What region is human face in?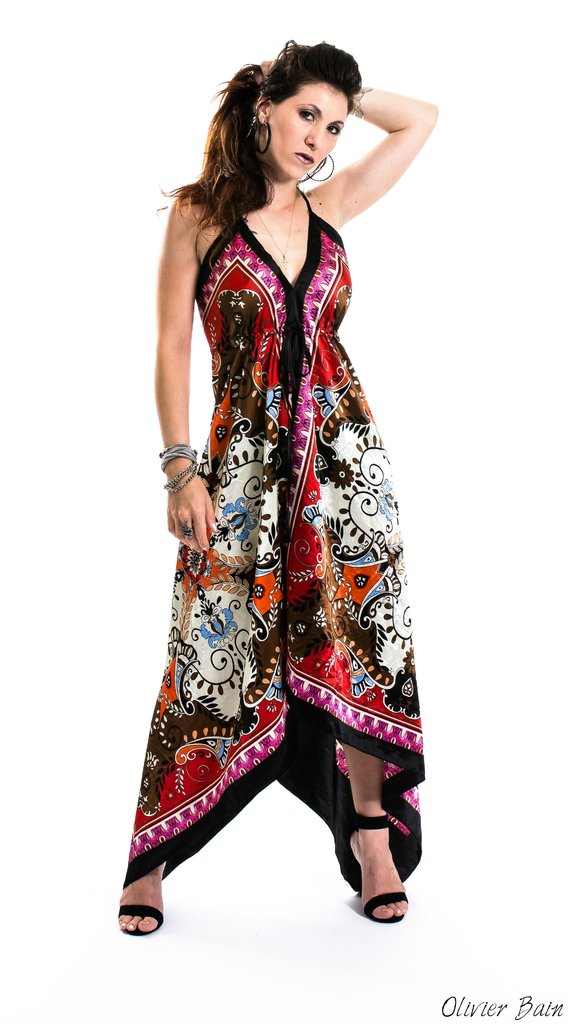
x1=266 y1=78 x2=349 y2=185.
